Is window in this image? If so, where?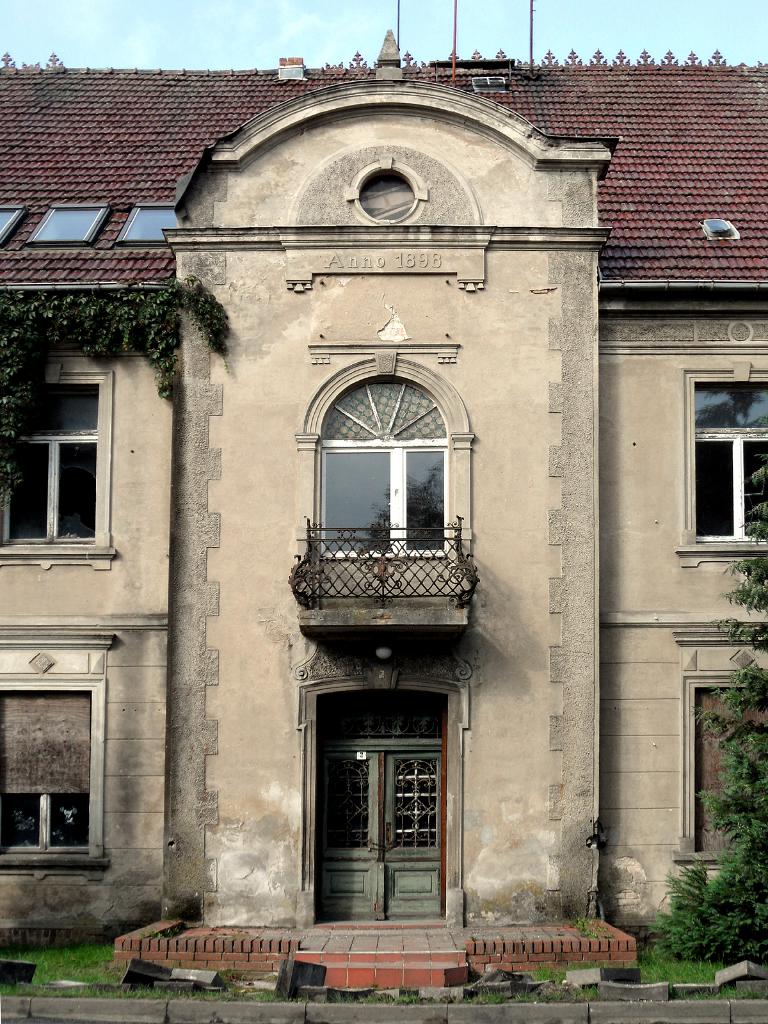
Yes, at (679, 366, 767, 552).
